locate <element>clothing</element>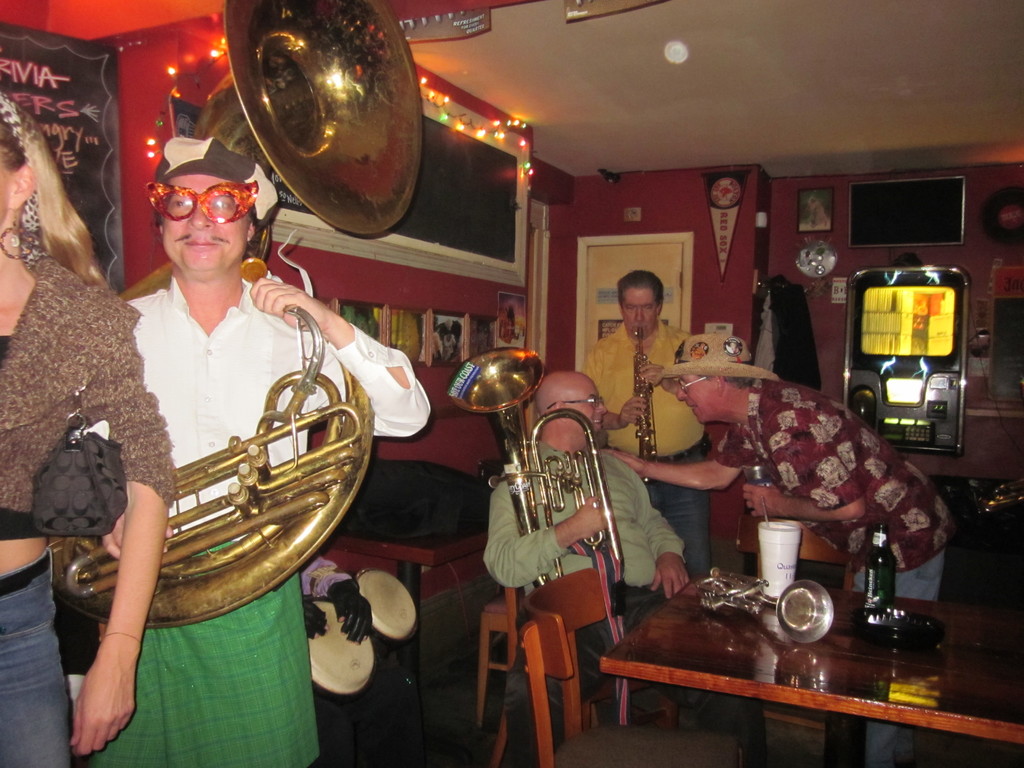
0, 550, 83, 767
